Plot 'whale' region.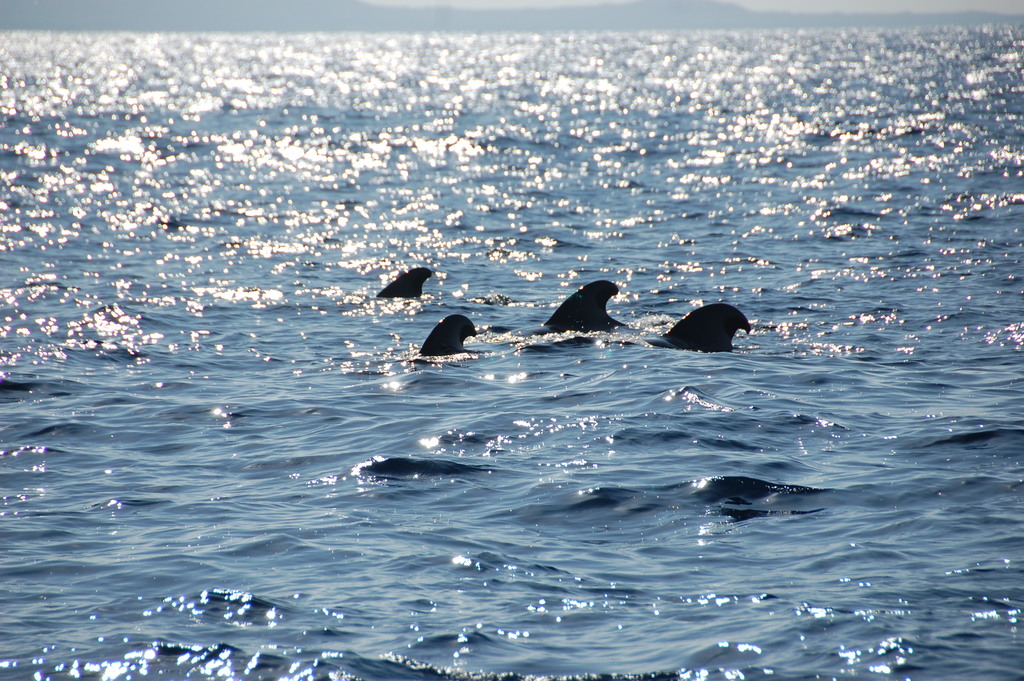
Plotted at select_region(414, 316, 477, 359).
